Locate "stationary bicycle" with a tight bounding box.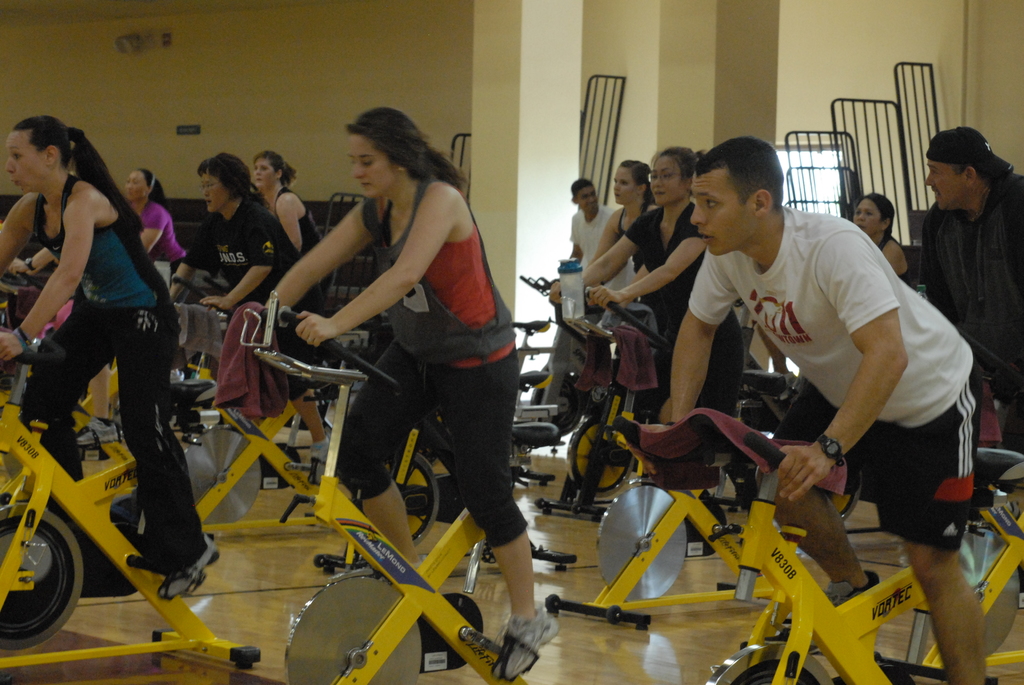
(x1=609, y1=403, x2=1023, y2=684).
